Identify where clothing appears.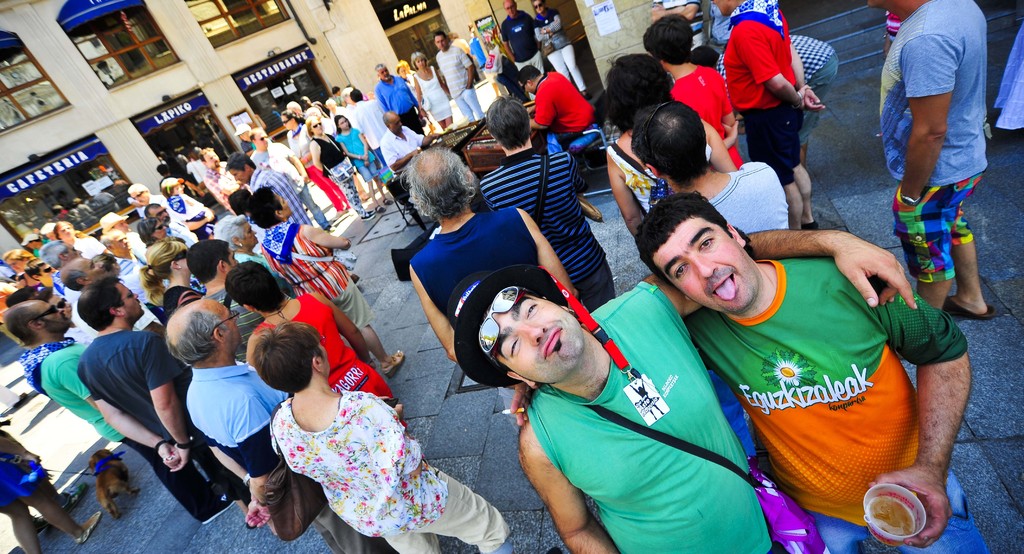
Appears at box(129, 231, 147, 257).
